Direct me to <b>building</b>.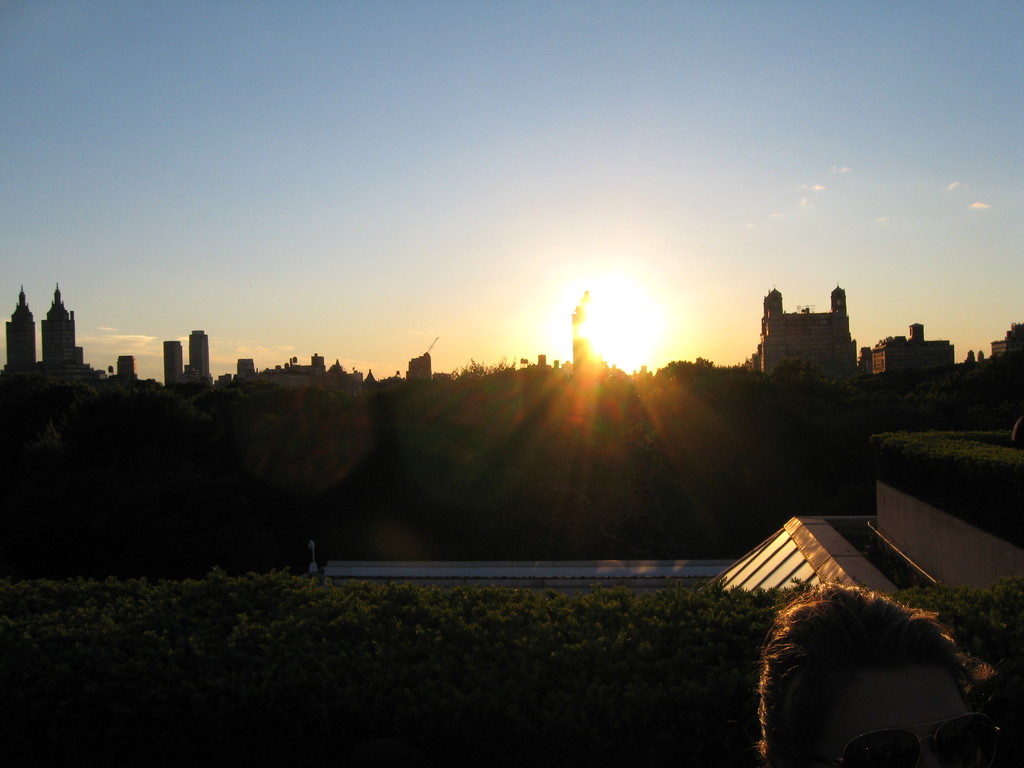
Direction: {"left": 405, "top": 351, "right": 435, "bottom": 385}.
